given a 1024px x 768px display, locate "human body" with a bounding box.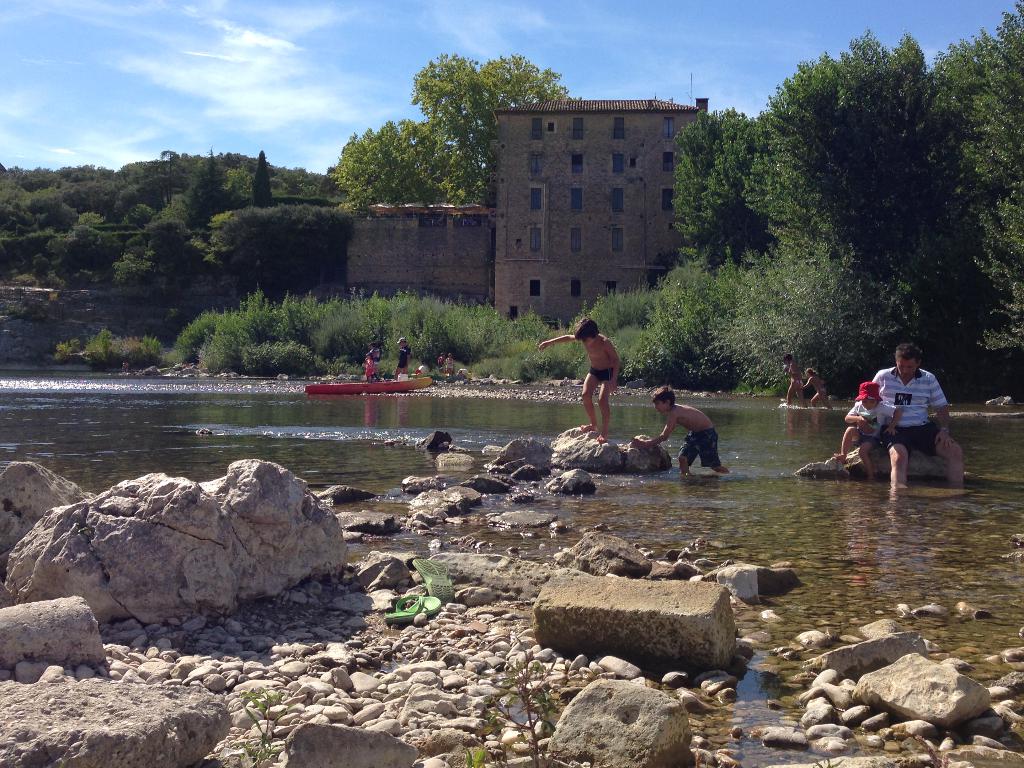
Located: detection(806, 376, 829, 412).
